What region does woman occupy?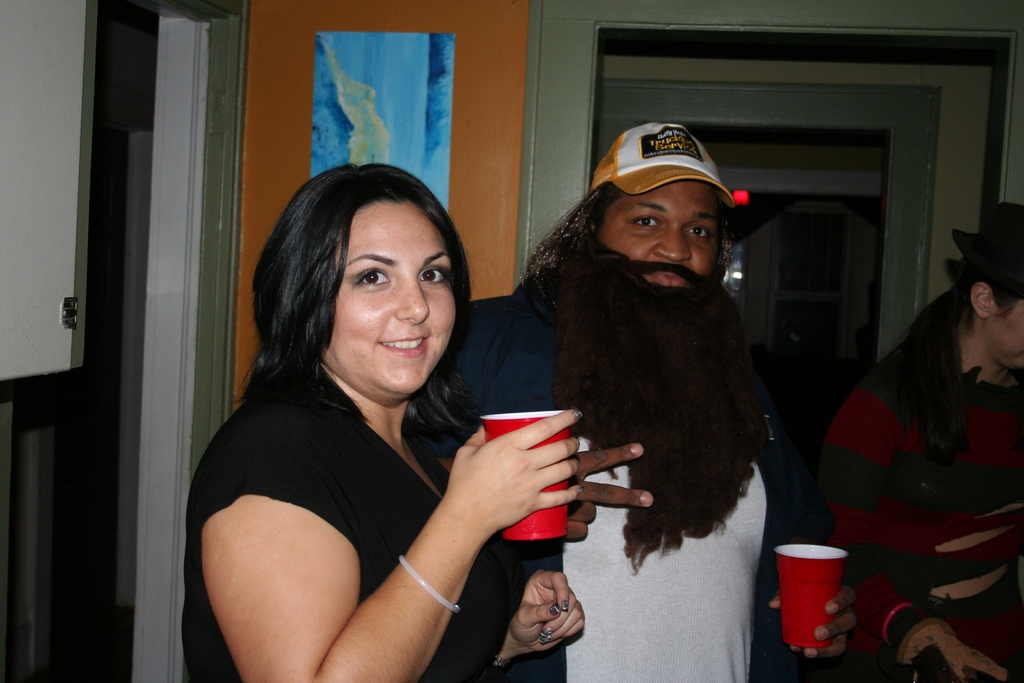
x1=195, y1=113, x2=565, y2=673.
